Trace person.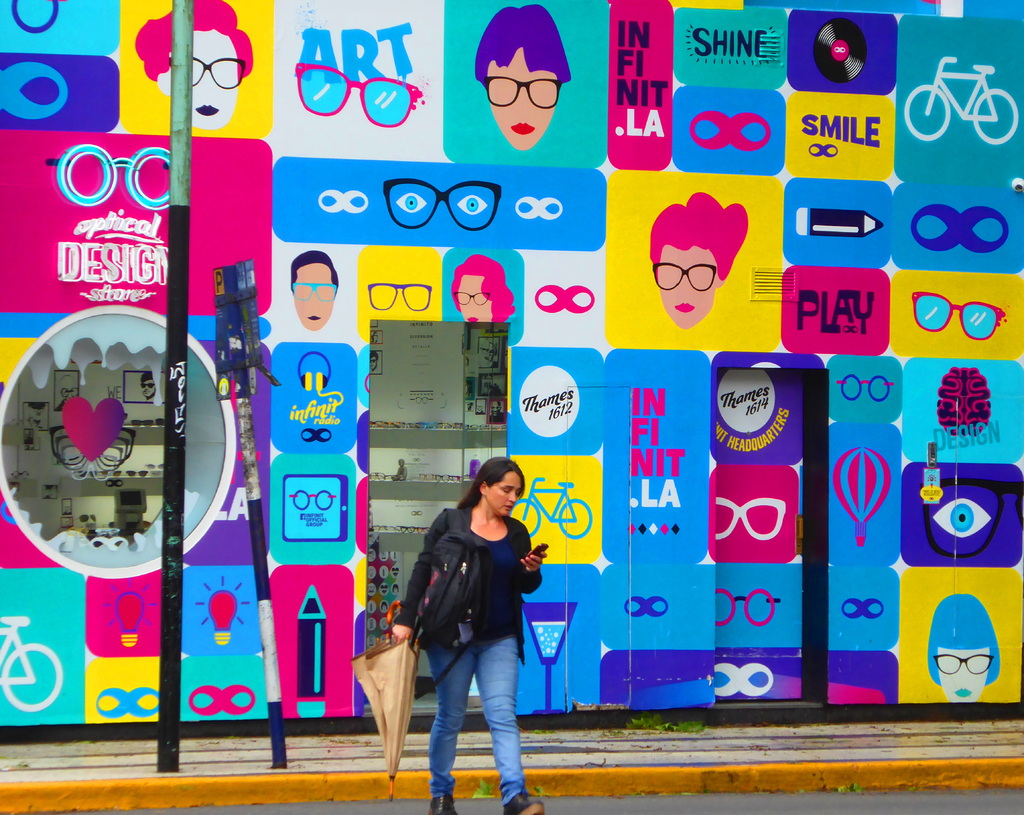
Traced to <region>456, 15, 598, 169</region>.
